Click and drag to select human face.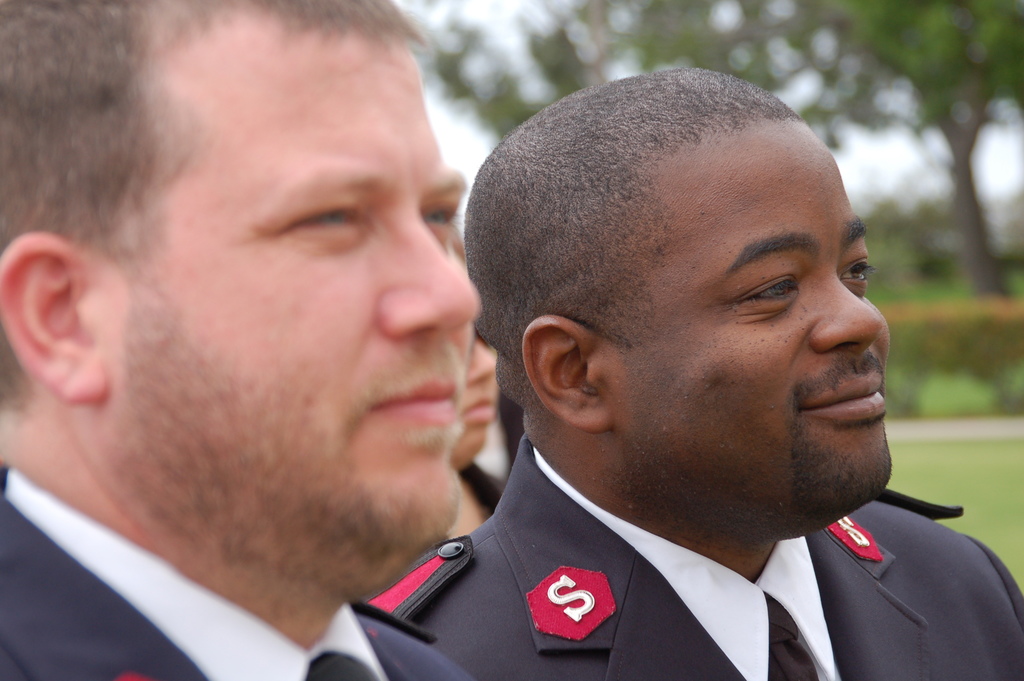
Selection: <region>457, 351, 496, 461</region>.
